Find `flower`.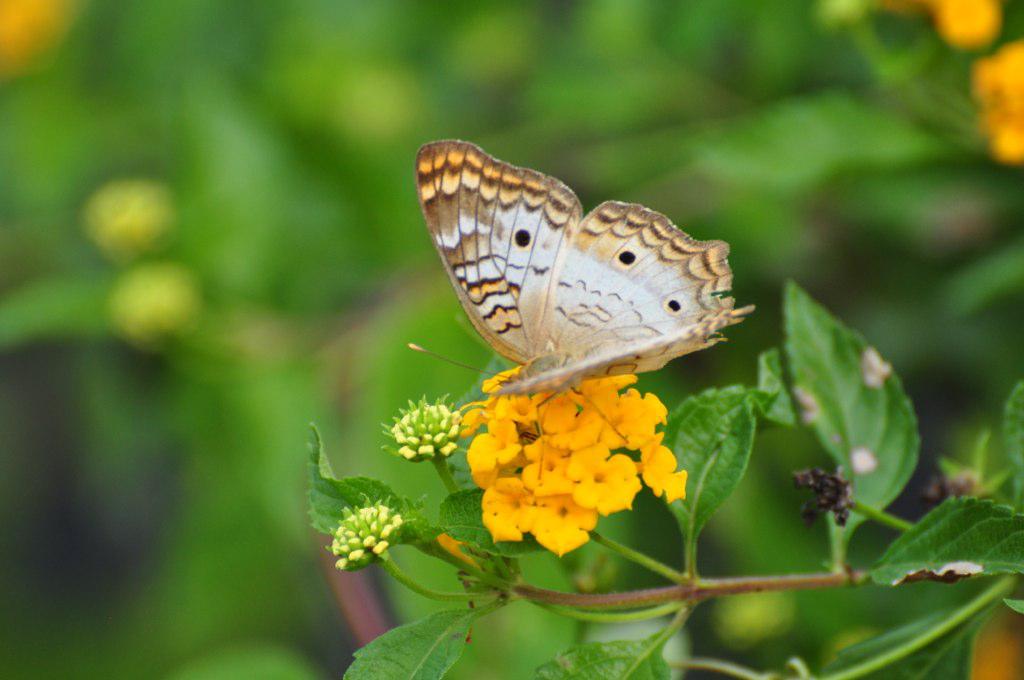
{"left": 883, "top": 0, "right": 1004, "bottom": 50}.
